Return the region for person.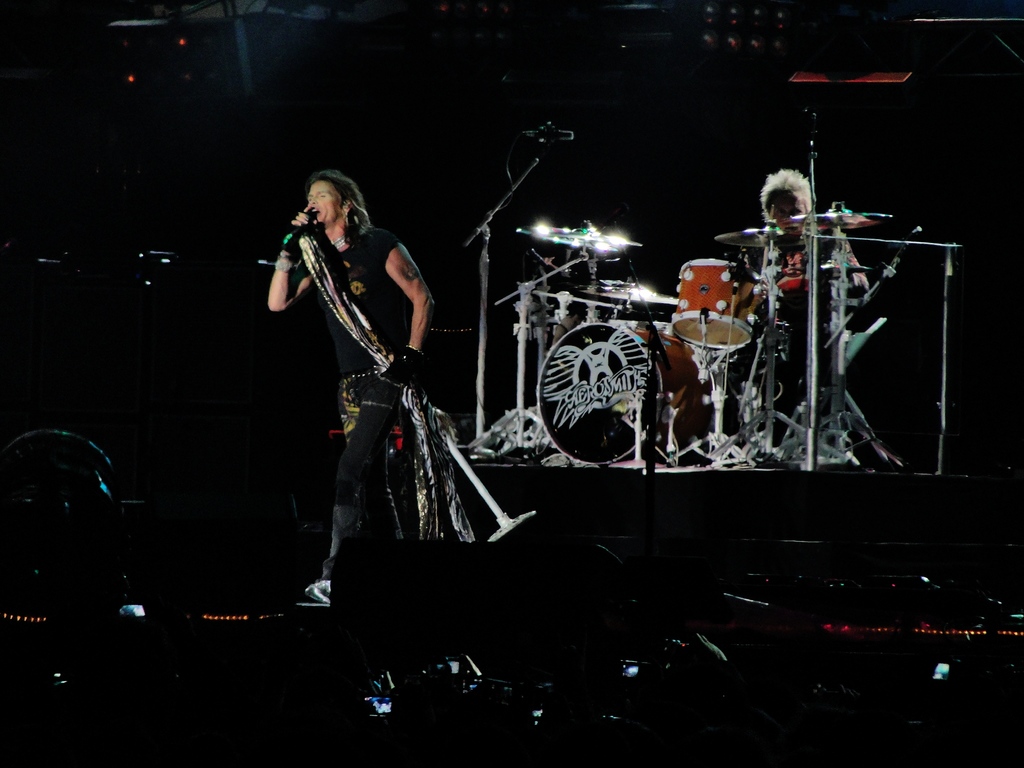
(left=265, top=170, right=438, bottom=604).
